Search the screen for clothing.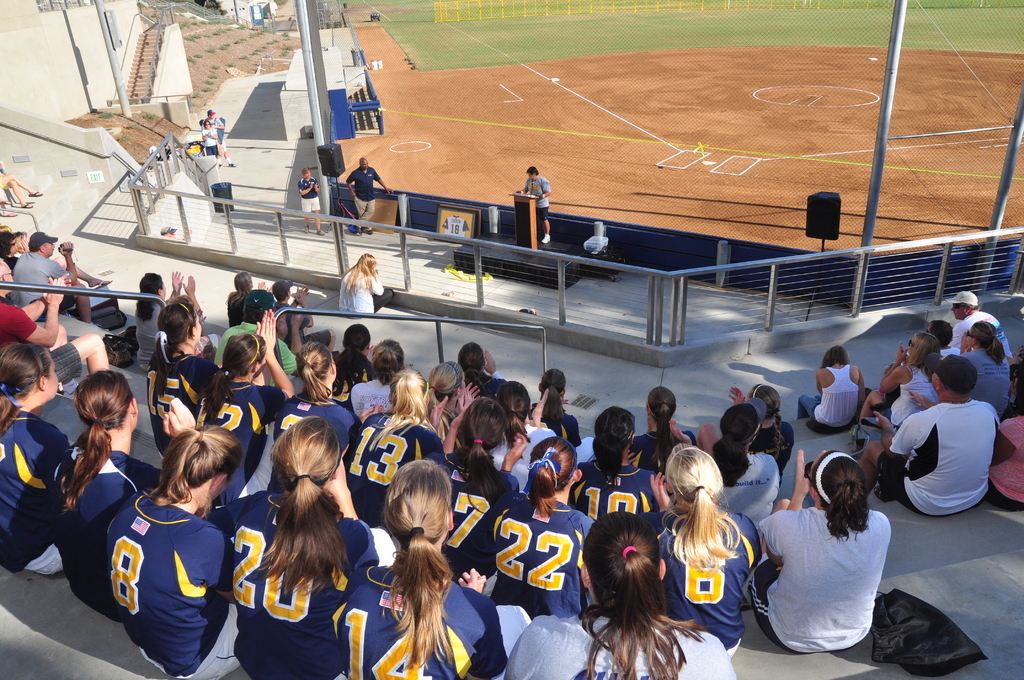
Found at (left=632, top=424, right=689, bottom=467).
